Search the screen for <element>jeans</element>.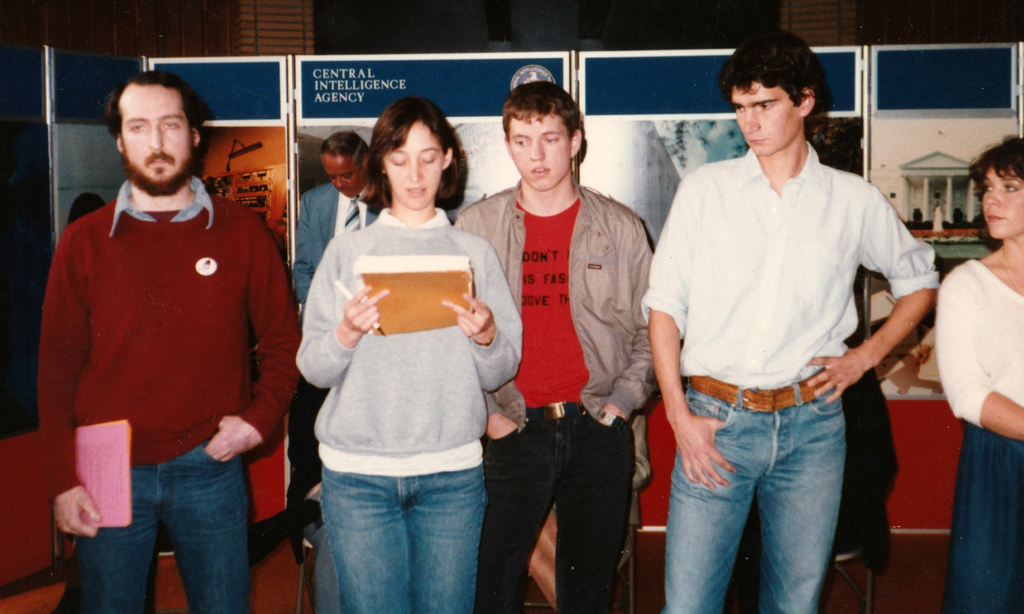
Found at select_region(78, 450, 257, 613).
